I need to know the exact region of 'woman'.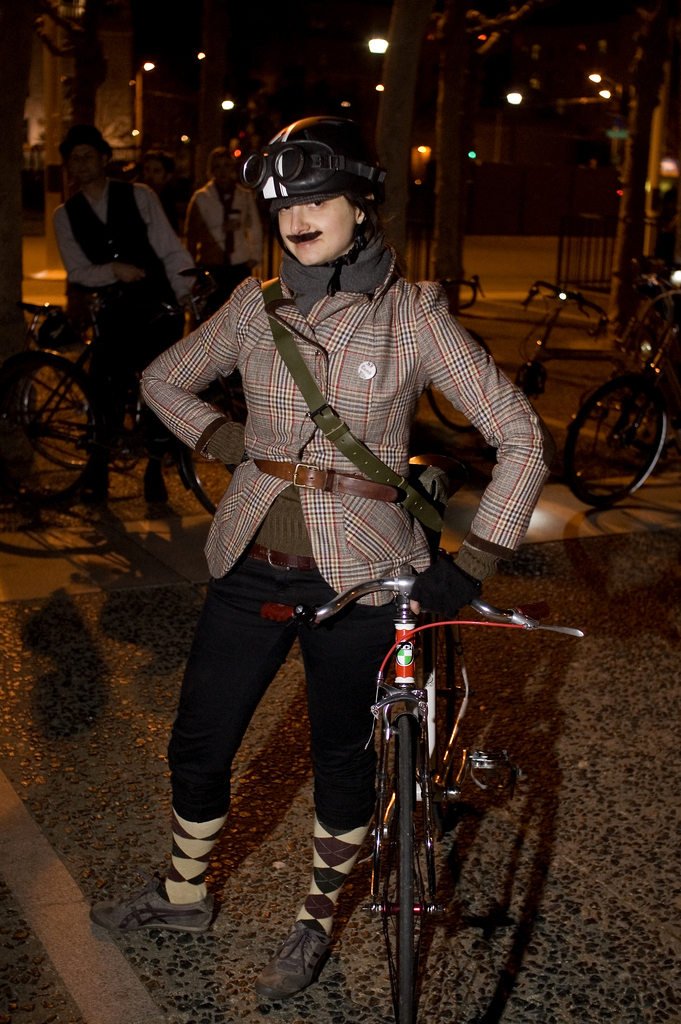
Region: <region>137, 120, 546, 916</region>.
